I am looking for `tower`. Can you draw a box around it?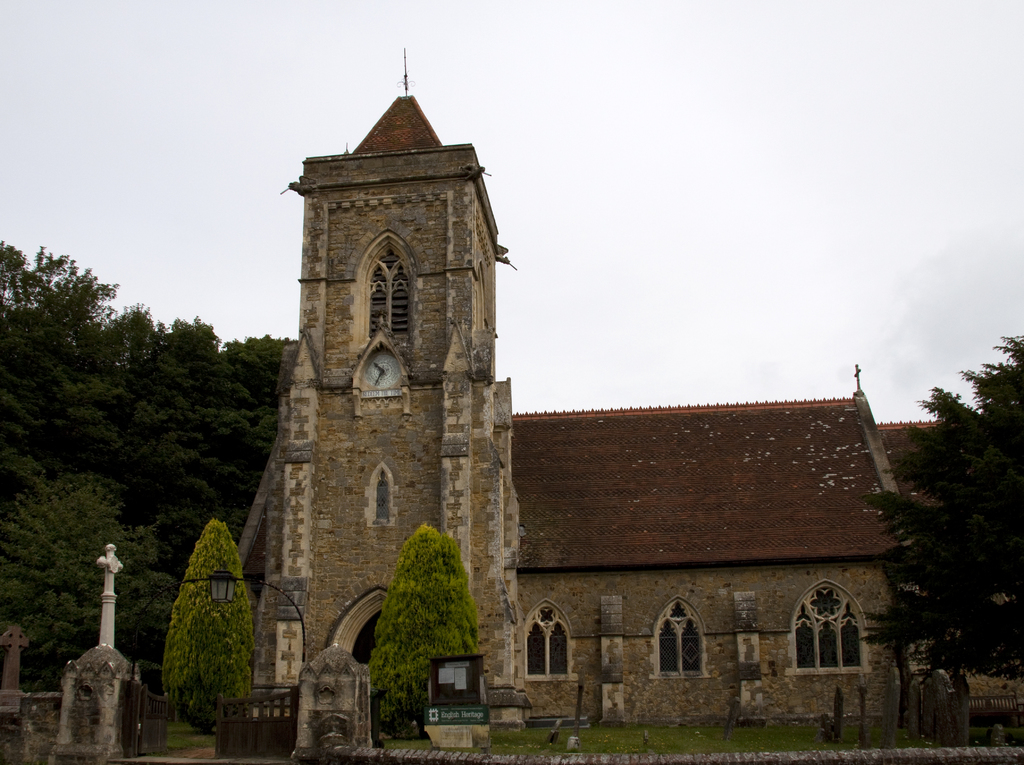
Sure, the bounding box is <box>229,45,539,681</box>.
